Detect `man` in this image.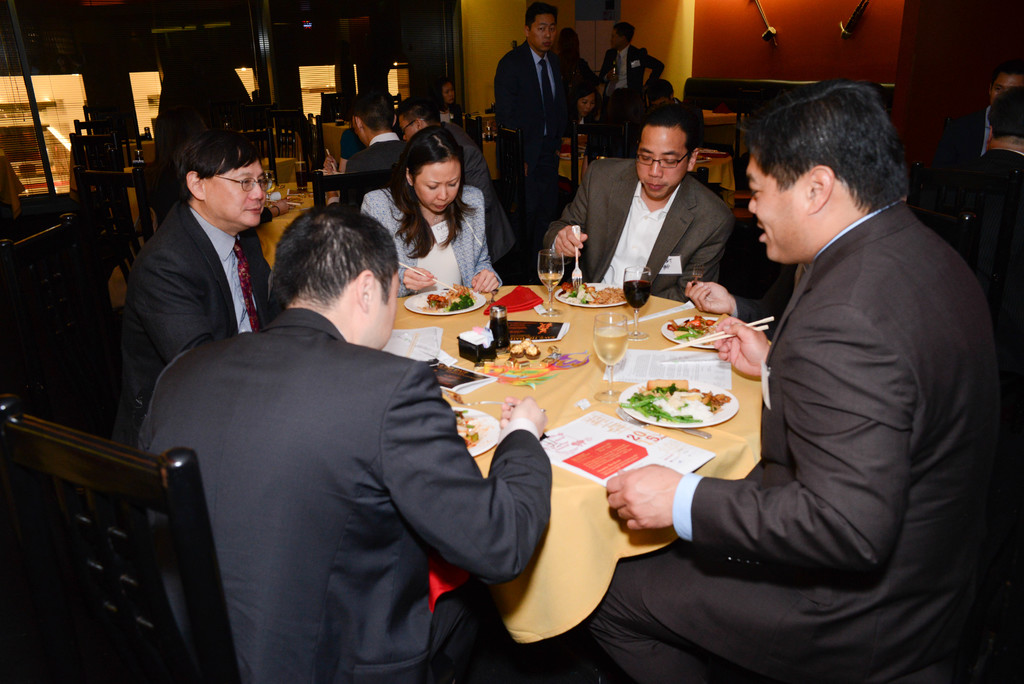
Detection: 546:94:727:308.
